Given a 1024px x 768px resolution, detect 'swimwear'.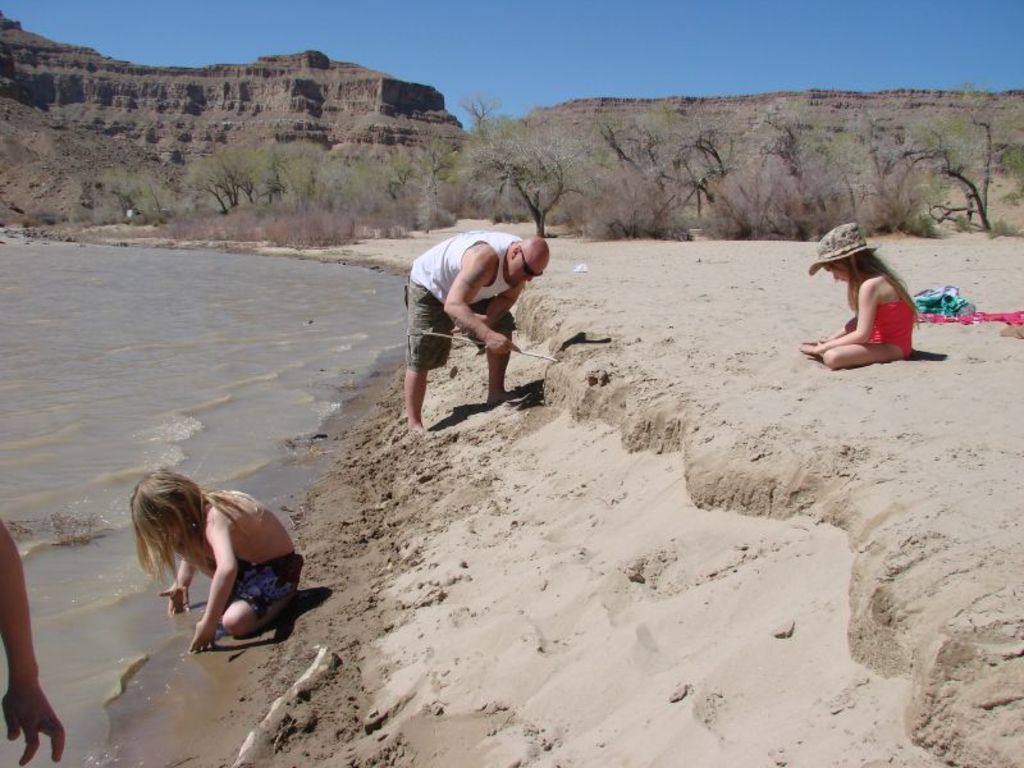
[877, 294, 916, 358].
